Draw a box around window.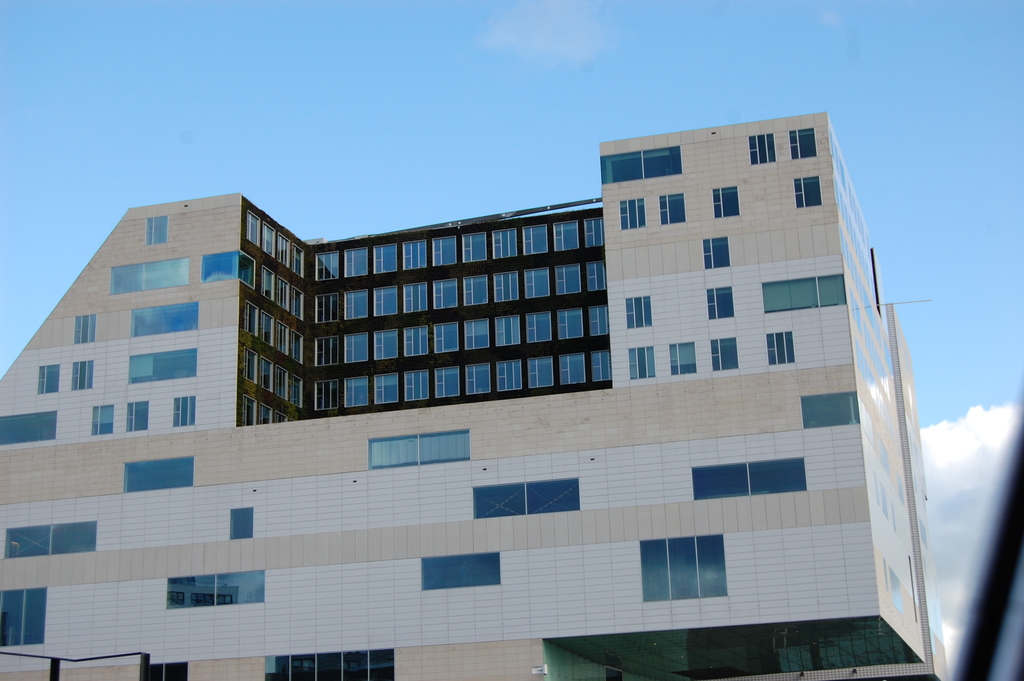
174:395:193:427.
